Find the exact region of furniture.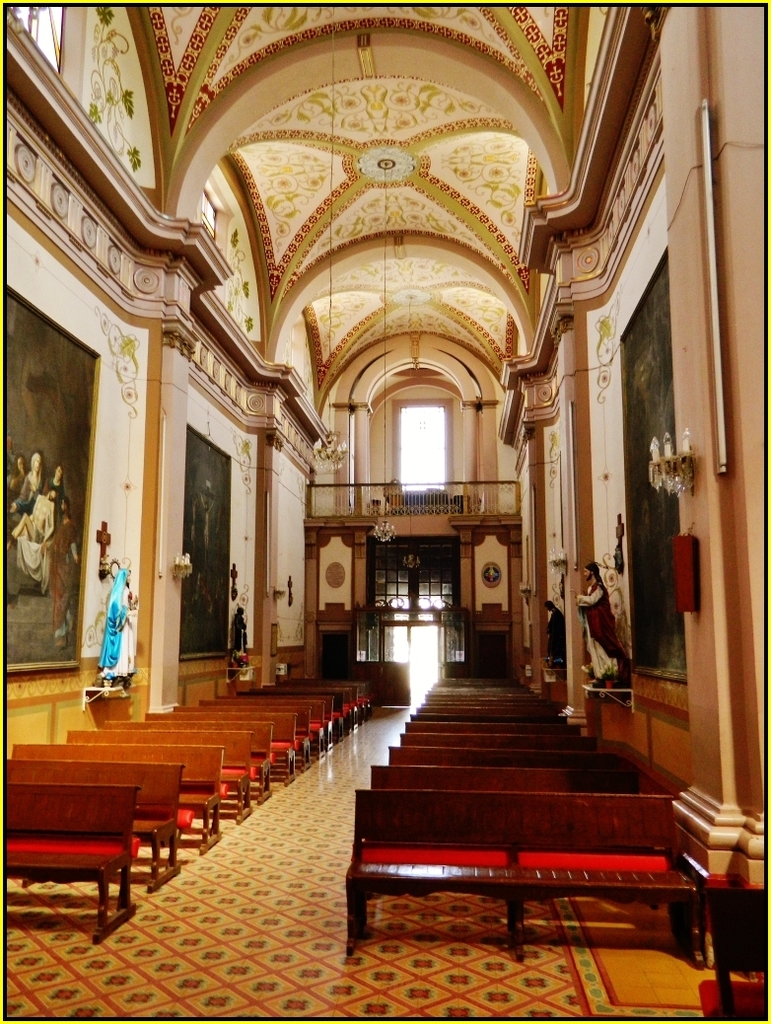
Exact region: [x1=697, y1=886, x2=768, y2=1022].
